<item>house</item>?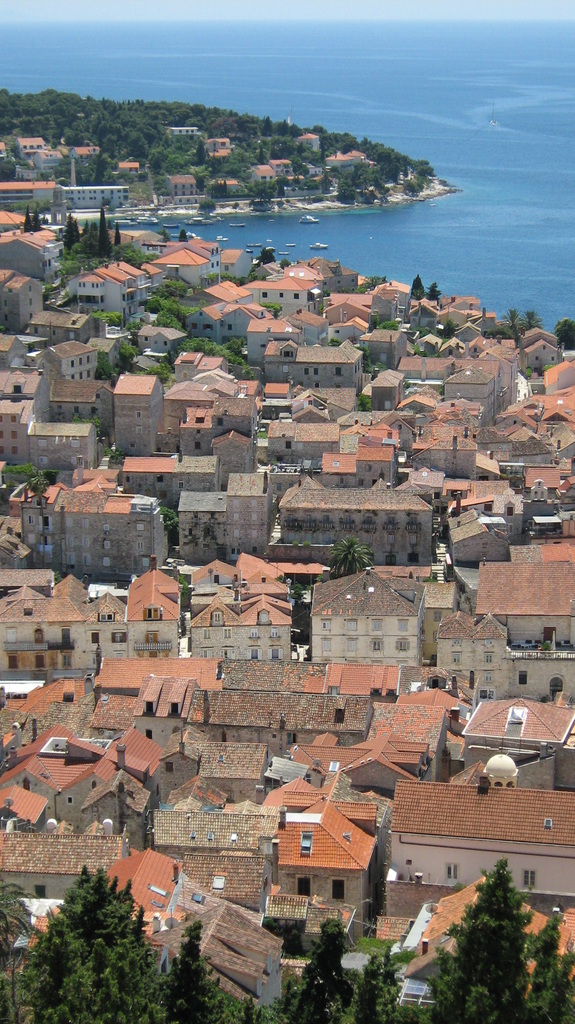
bbox(0, 510, 19, 535)
